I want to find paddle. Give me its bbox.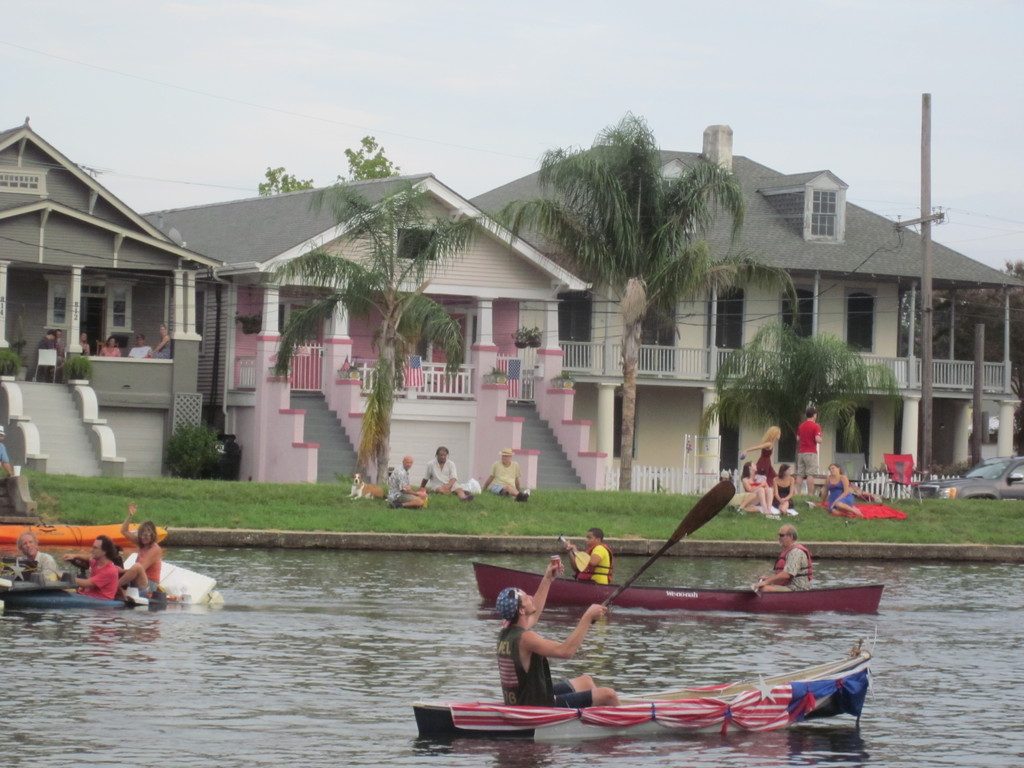
pyautogui.locateOnScreen(752, 577, 761, 600).
